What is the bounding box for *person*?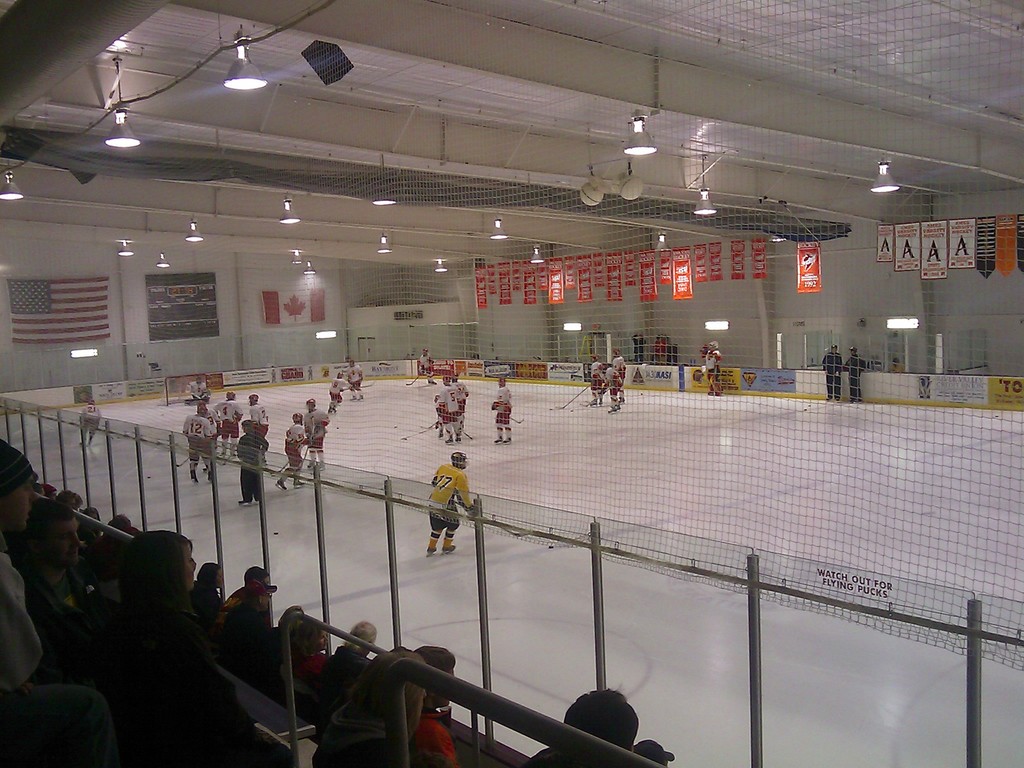
(598, 364, 625, 411).
